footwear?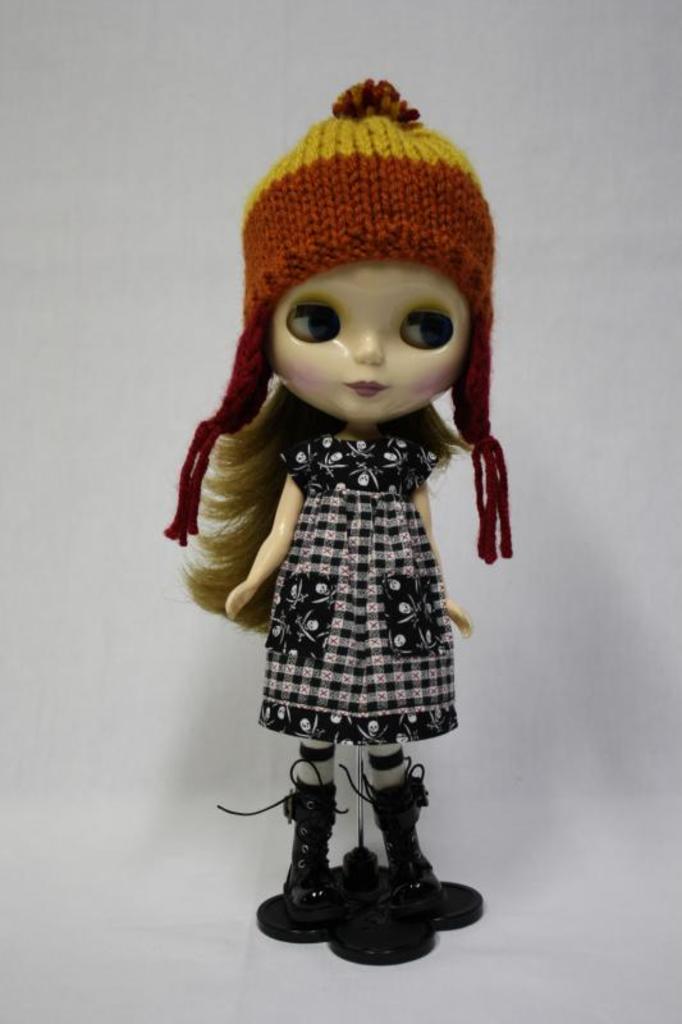
x1=337 y1=758 x2=440 y2=895
